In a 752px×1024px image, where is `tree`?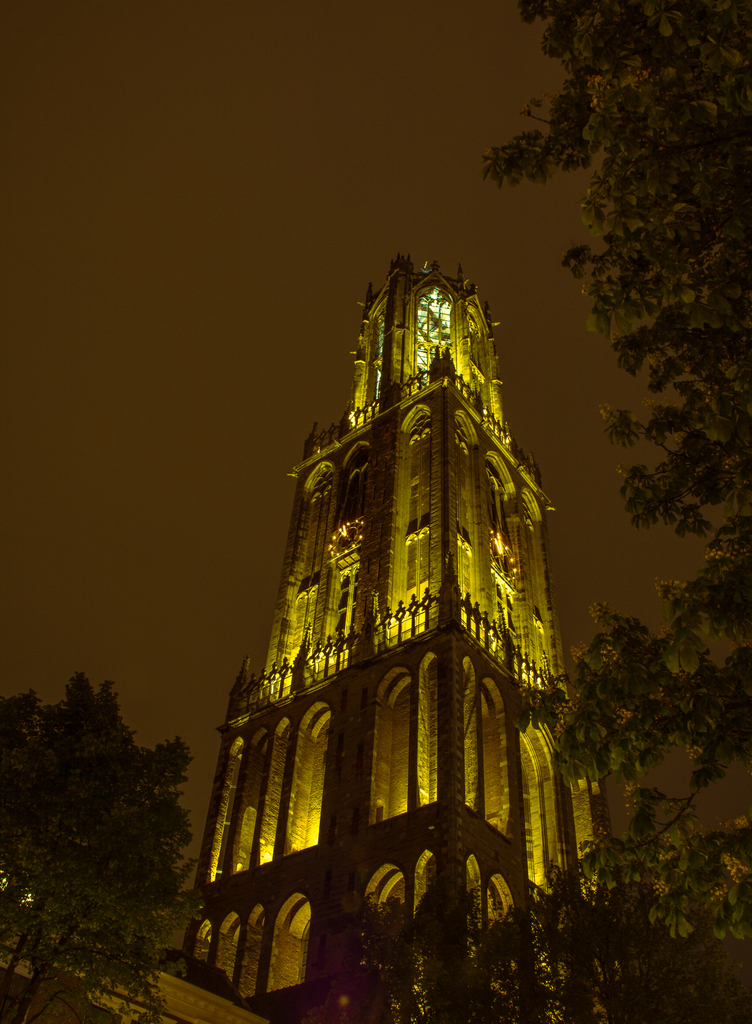
x1=0, y1=671, x2=209, y2=1023.
